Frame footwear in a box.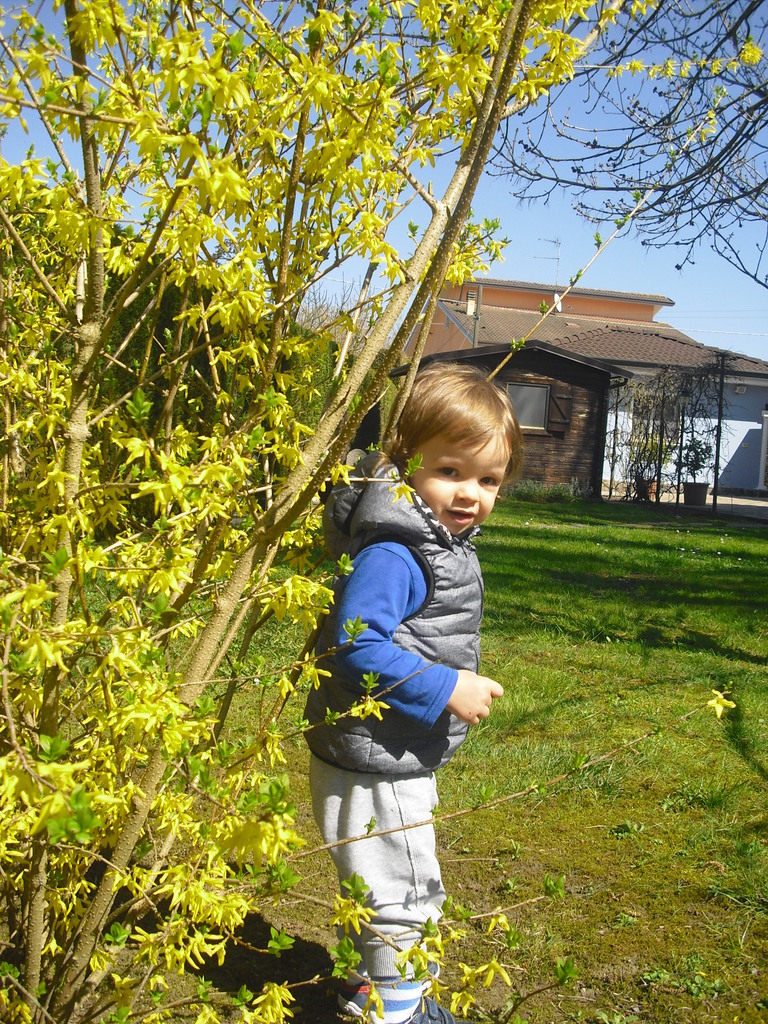
[left=339, top=993, right=363, bottom=1023].
